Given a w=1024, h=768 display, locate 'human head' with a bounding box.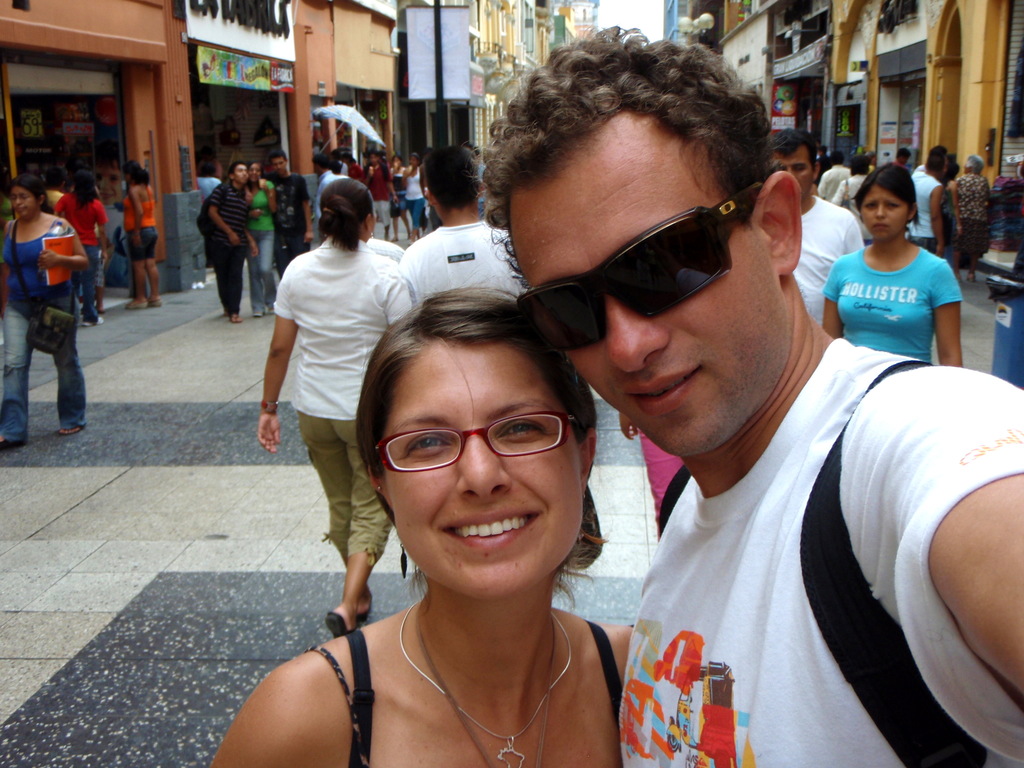
Located: locate(767, 125, 822, 195).
